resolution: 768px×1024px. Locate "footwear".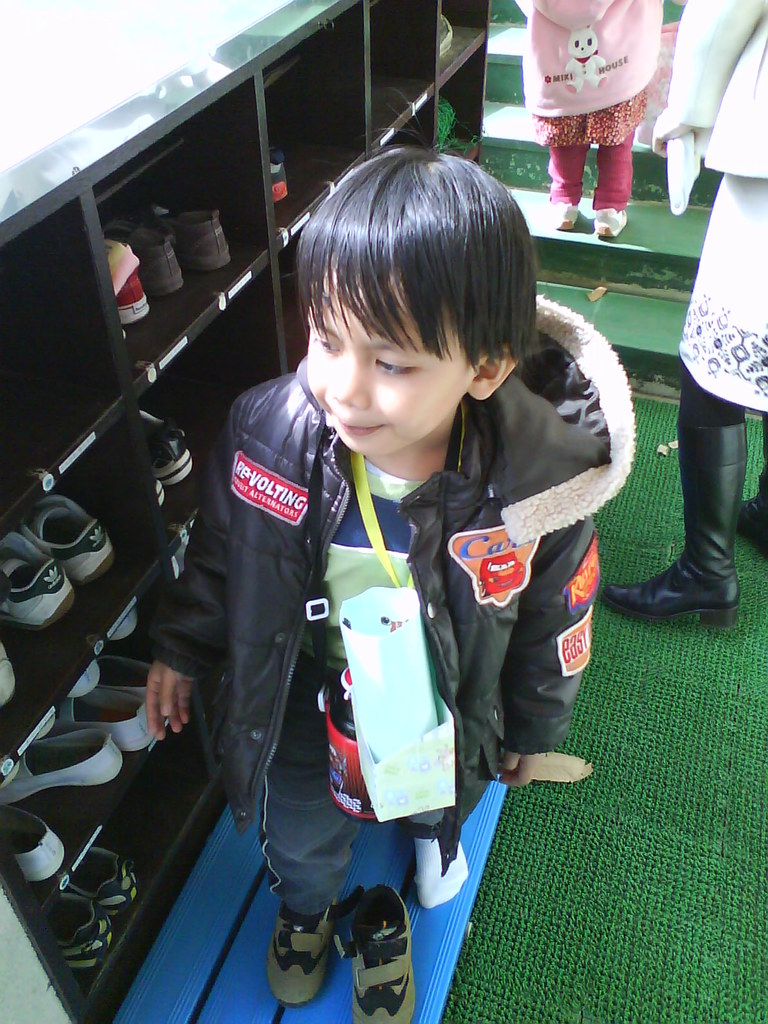
[x1=17, y1=502, x2=122, y2=585].
